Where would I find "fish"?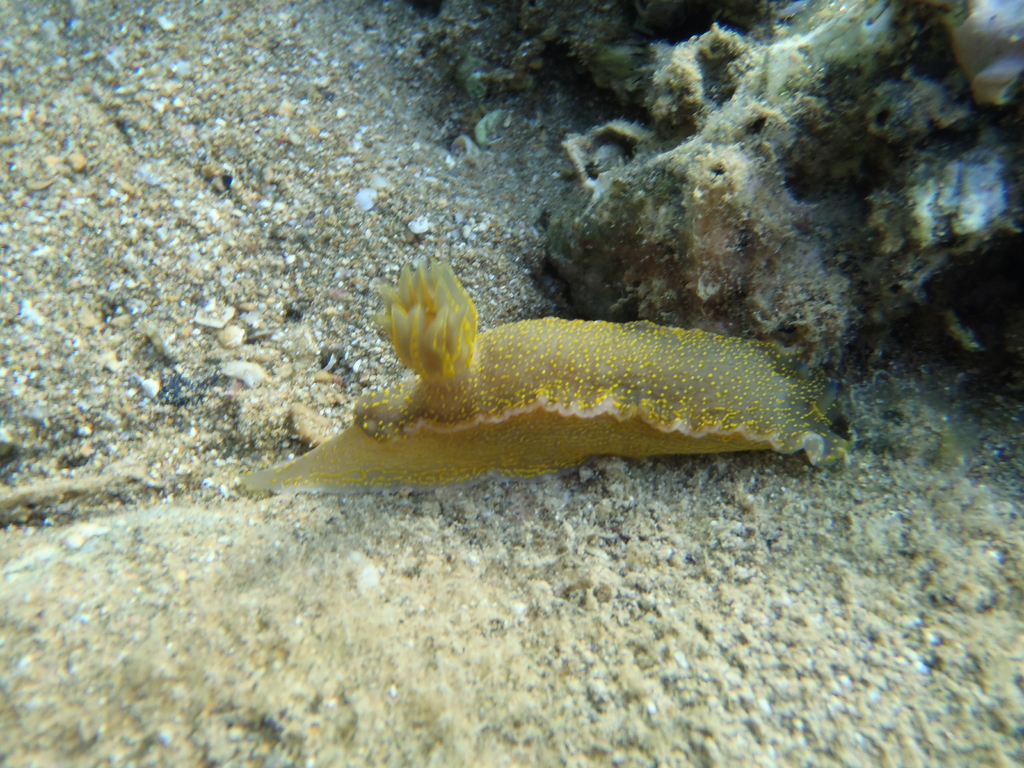
At select_region(239, 242, 863, 511).
